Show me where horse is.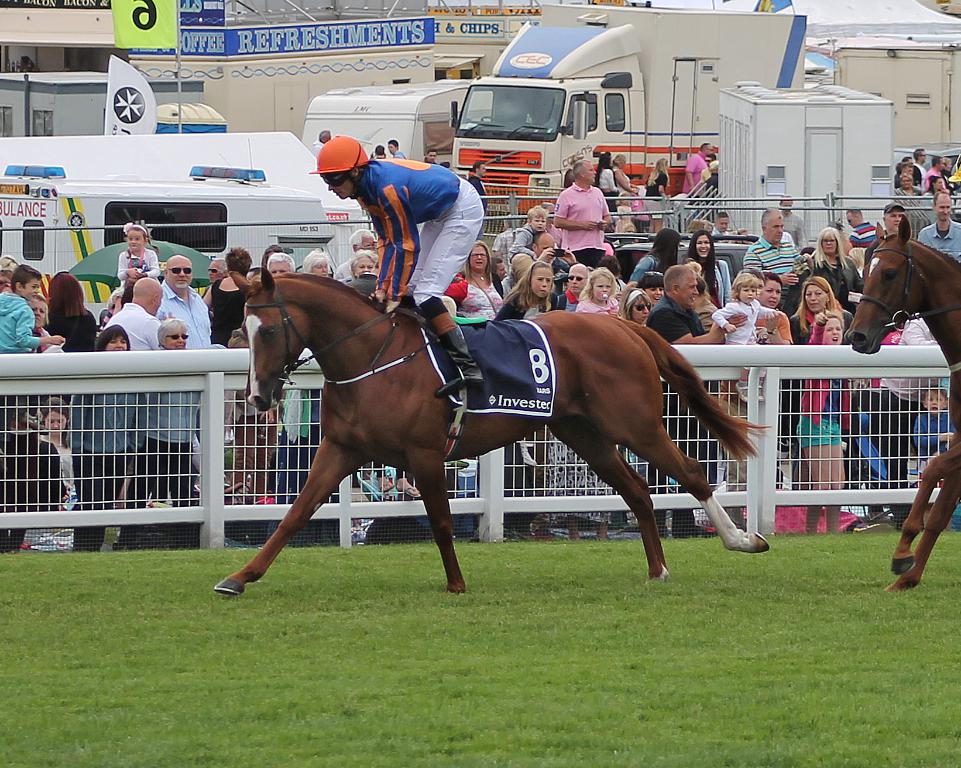
horse is at (x1=209, y1=261, x2=774, y2=600).
